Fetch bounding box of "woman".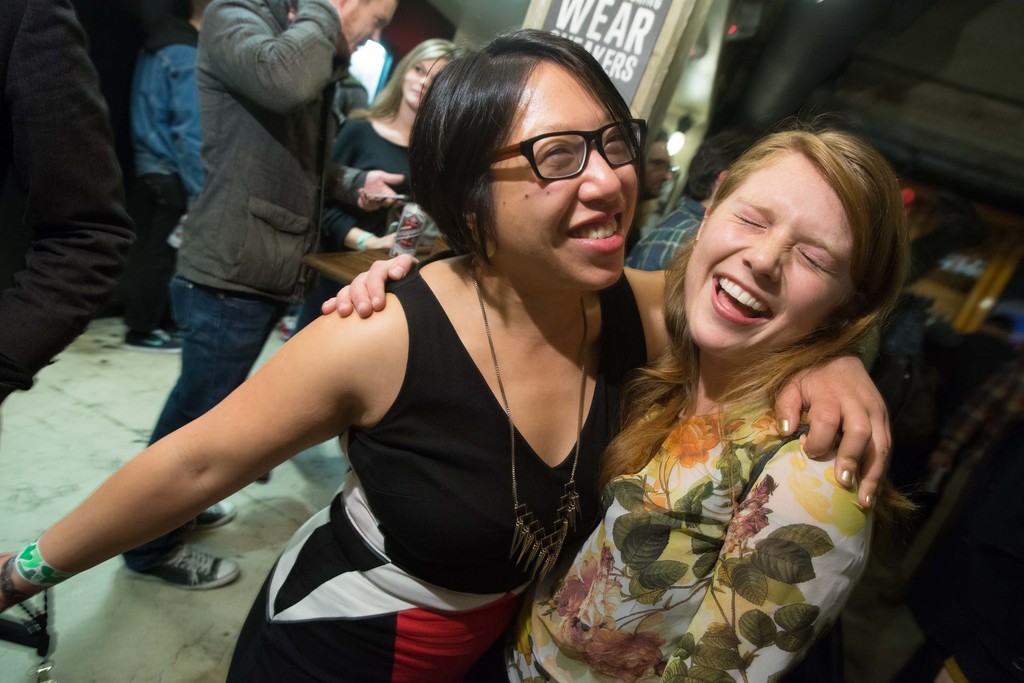
Bbox: bbox=[469, 127, 910, 682].
